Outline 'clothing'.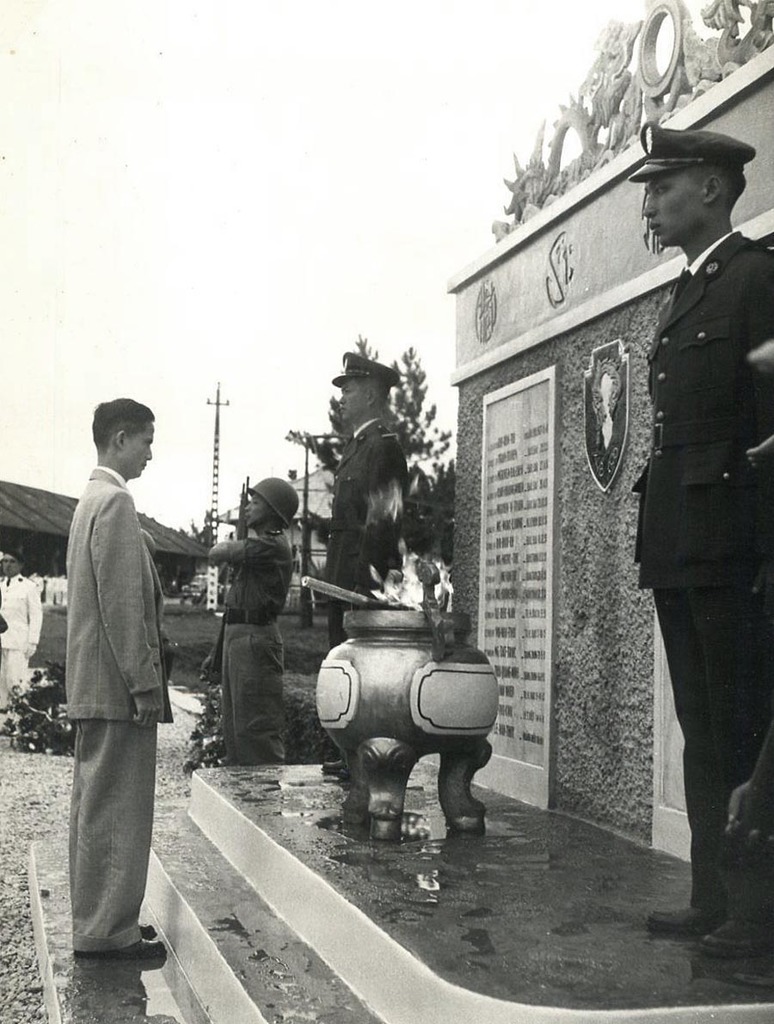
Outline: pyautogui.locateOnScreen(218, 526, 295, 771).
